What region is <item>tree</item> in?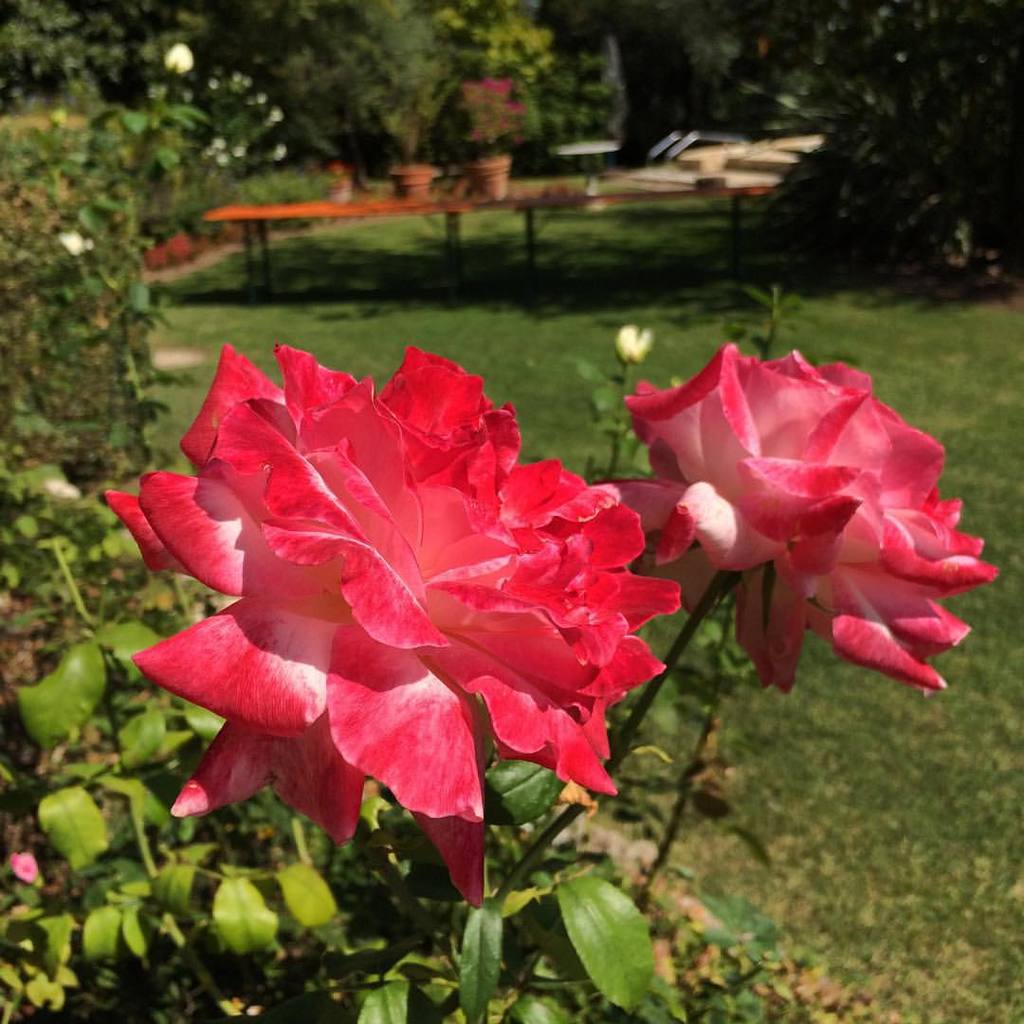
x1=463 y1=0 x2=588 y2=163.
